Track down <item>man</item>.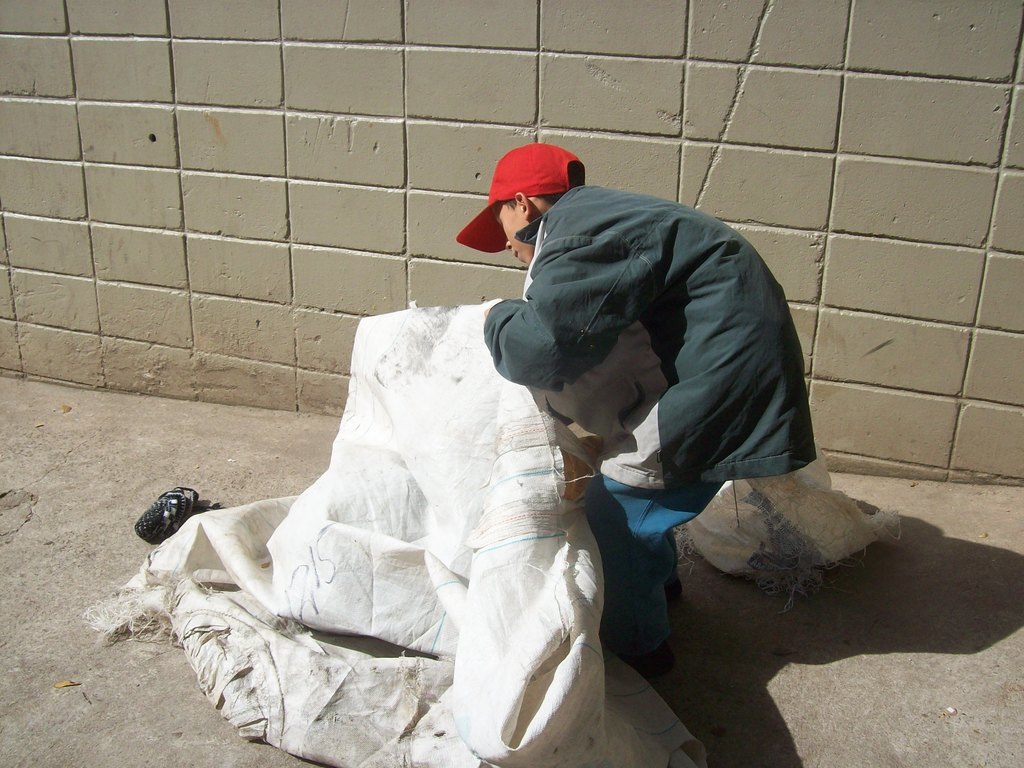
Tracked to bbox=[454, 143, 817, 660].
